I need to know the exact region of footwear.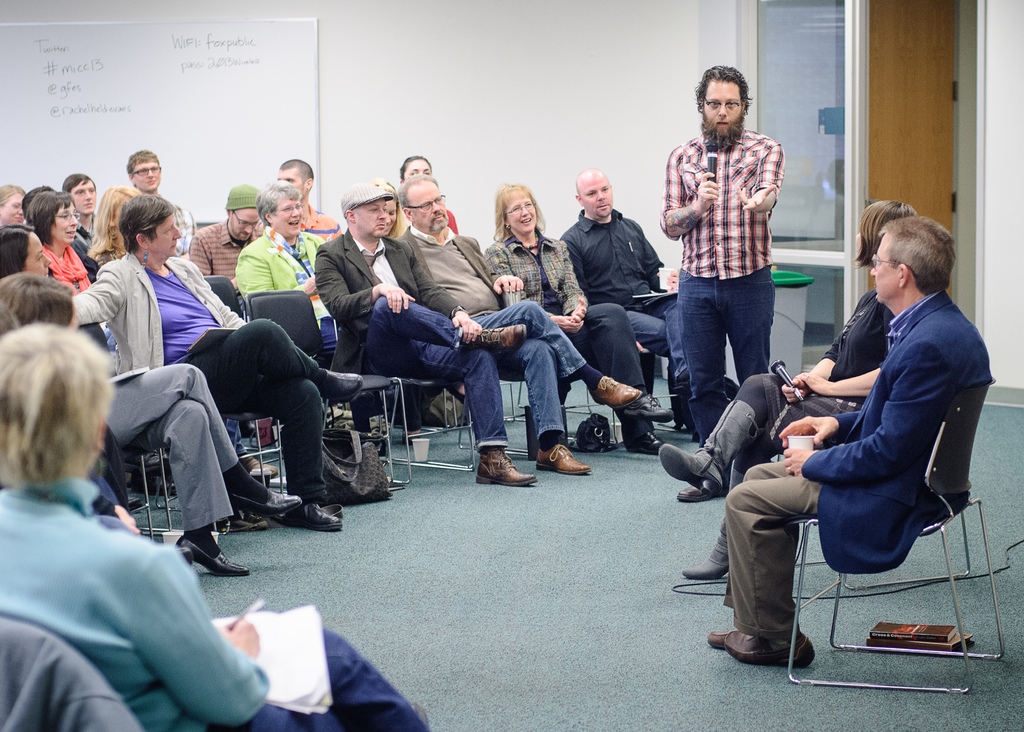
Region: x1=591, y1=377, x2=642, y2=409.
